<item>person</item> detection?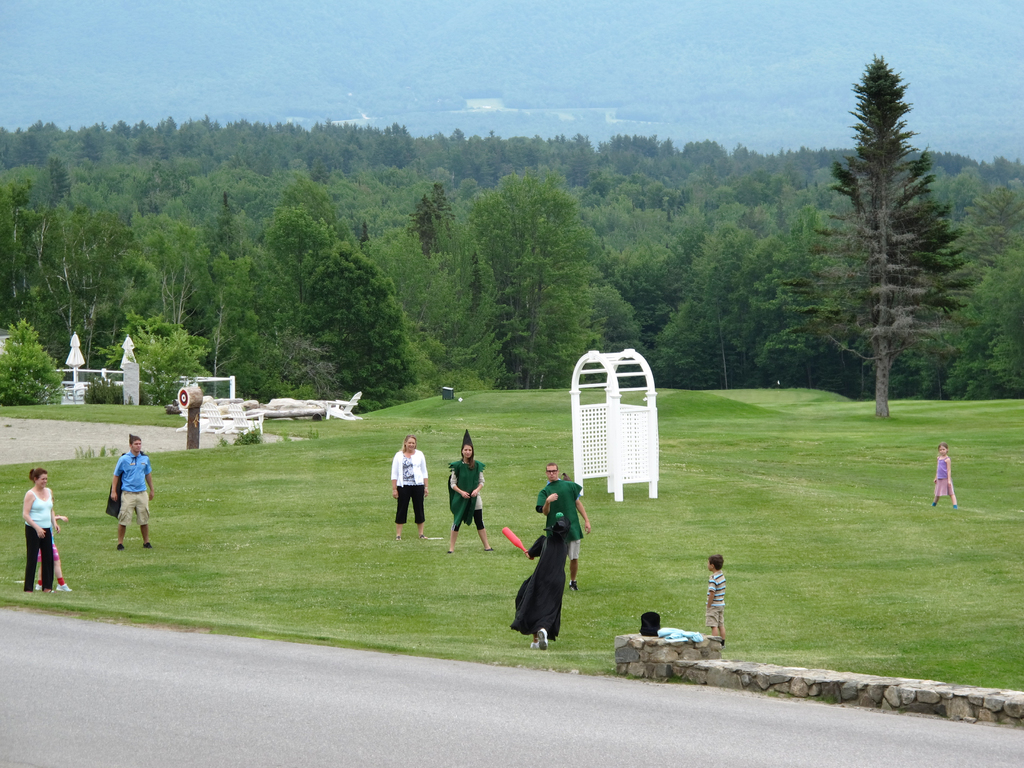
[left=515, top=507, right=577, bottom=655]
